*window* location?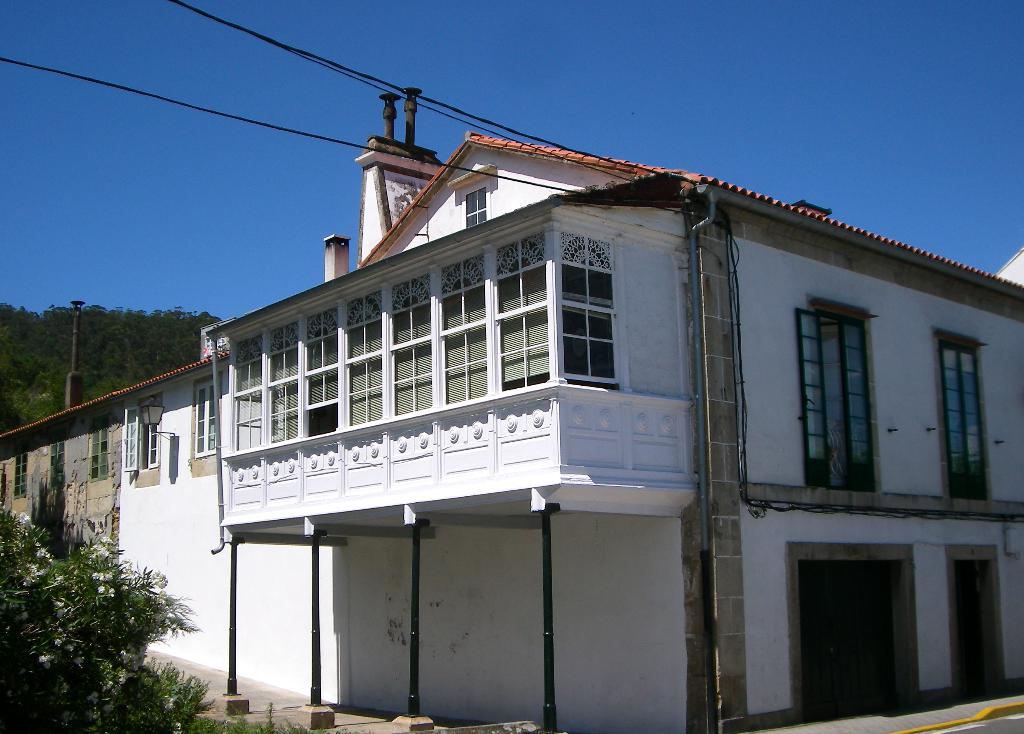
(122,400,164,478)
